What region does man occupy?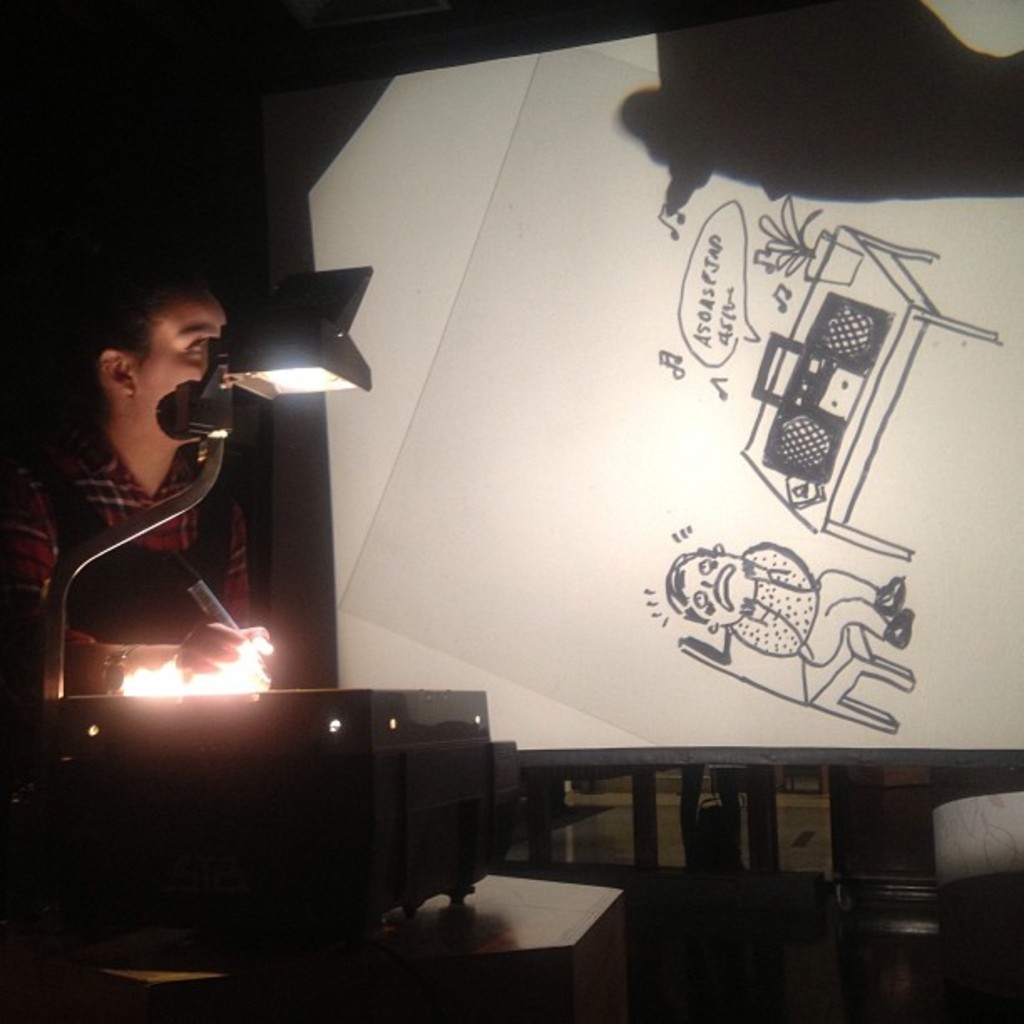
left=0, top=248, right=296, bottom=1009.
